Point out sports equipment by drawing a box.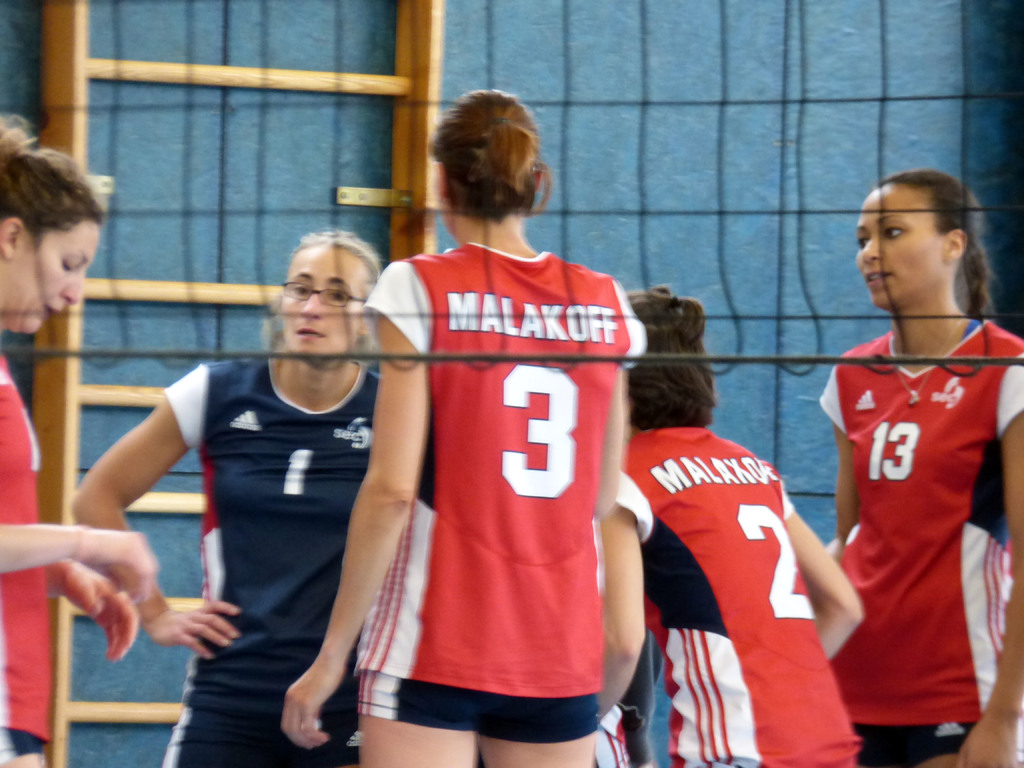
select_region(365, 241, 648, 701).
